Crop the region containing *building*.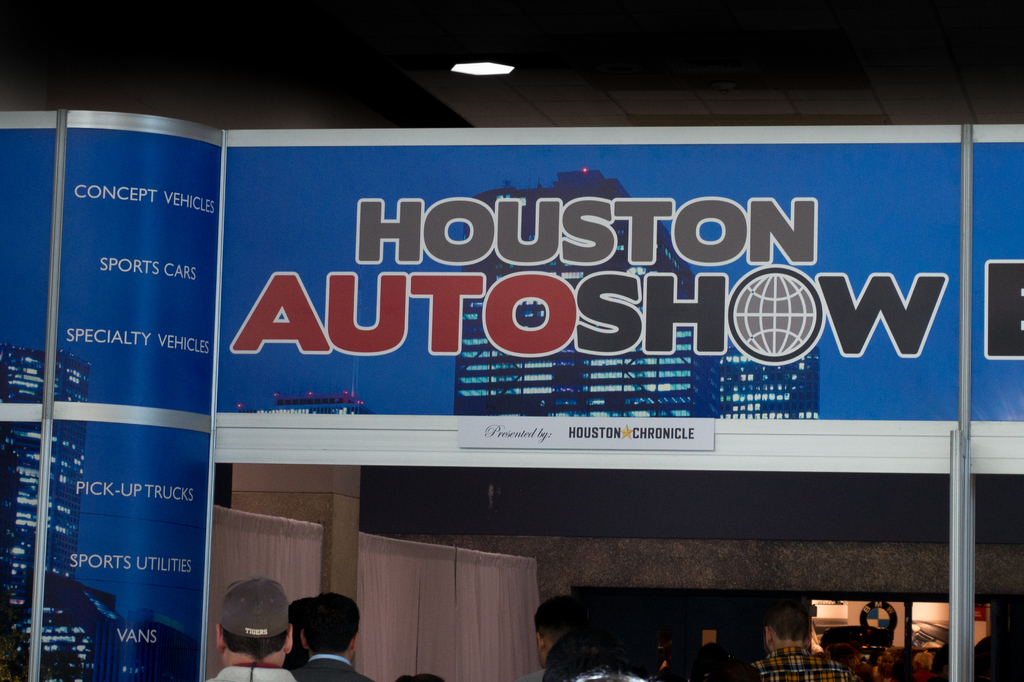
Crop region: 0, 0, 1023, 681.
